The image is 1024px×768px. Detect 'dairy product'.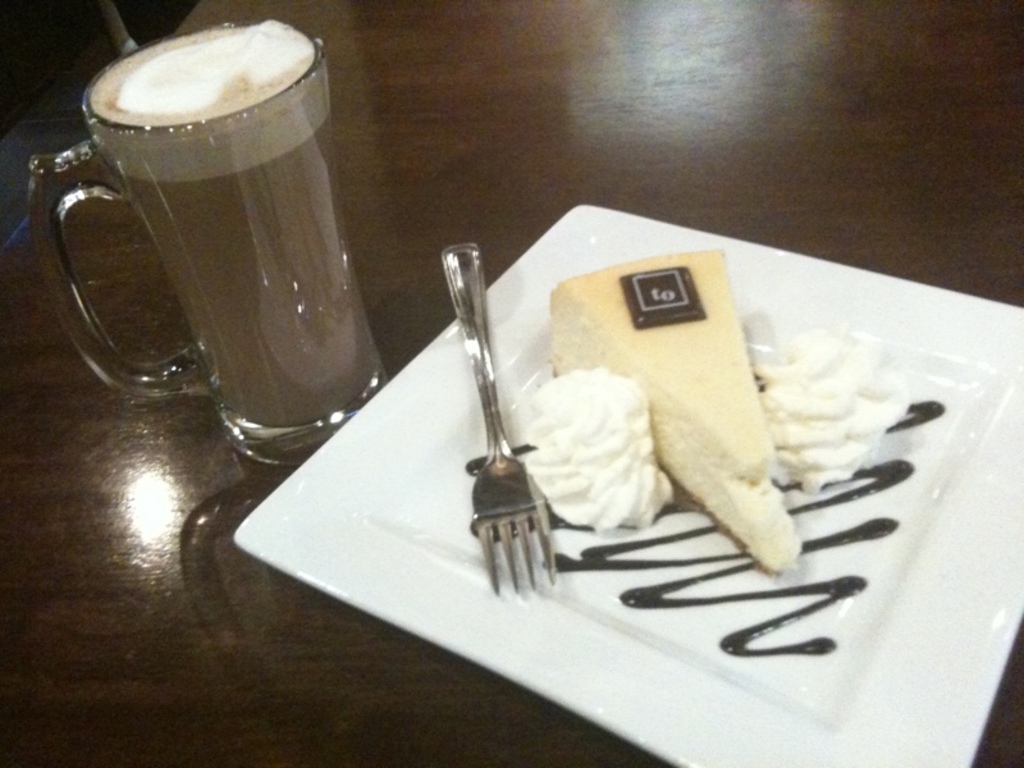
Detection: crop(549, 259, 809, 562).
